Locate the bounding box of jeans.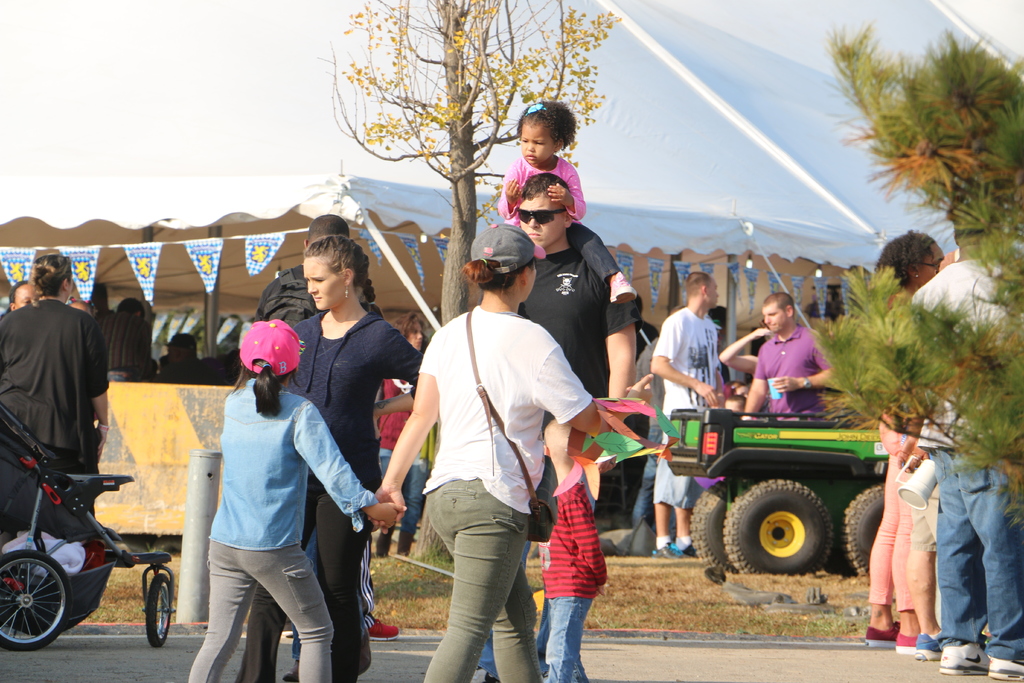
Bounding box: {"left": 544, "top": 599, "right": 591, "bottom": 682}.
